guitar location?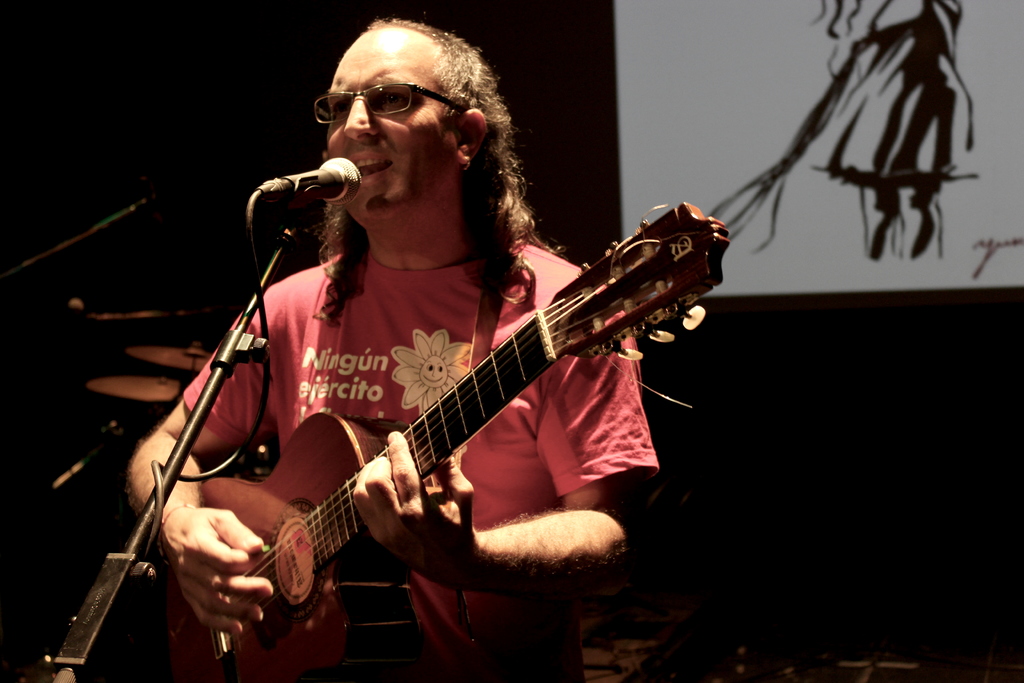
136,202,737,661
